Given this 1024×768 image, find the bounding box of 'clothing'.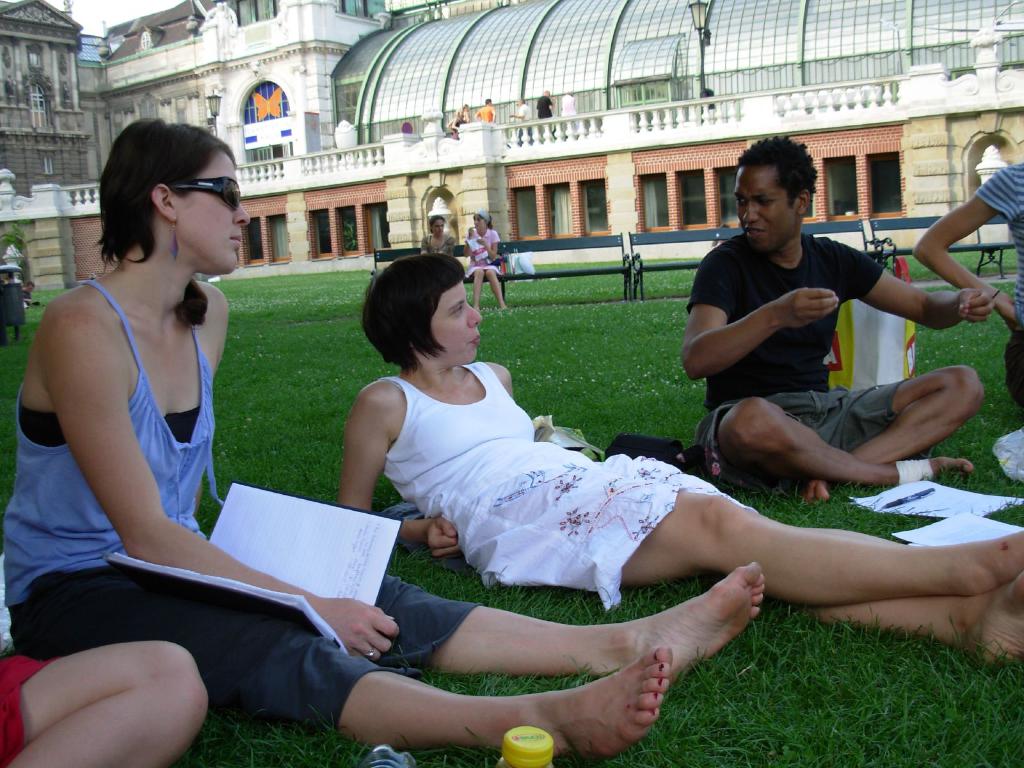
bbox=[477, 103, 493, 120].
